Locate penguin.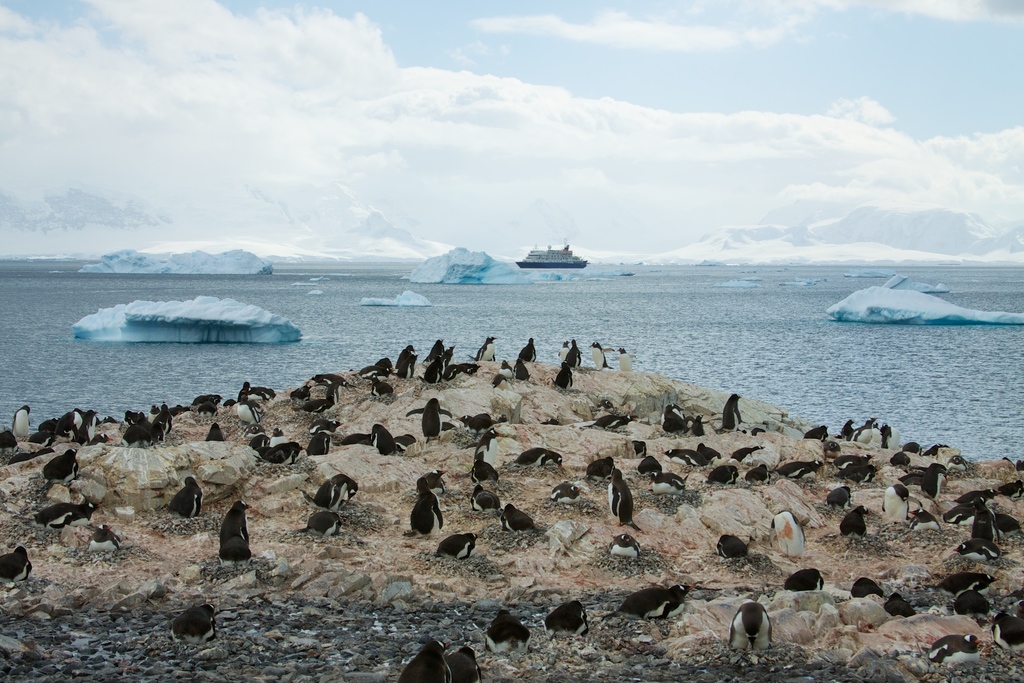
Bounding box: (541,598,585,632).
